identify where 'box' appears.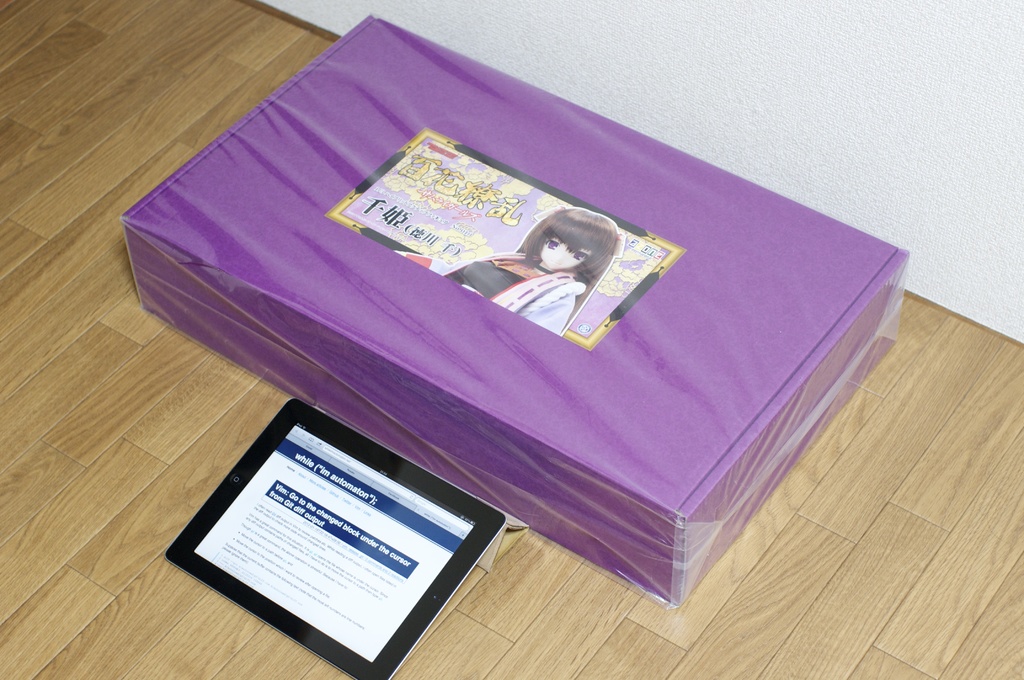
Appears at (left=123, top=16, right=908, bottom=603).
